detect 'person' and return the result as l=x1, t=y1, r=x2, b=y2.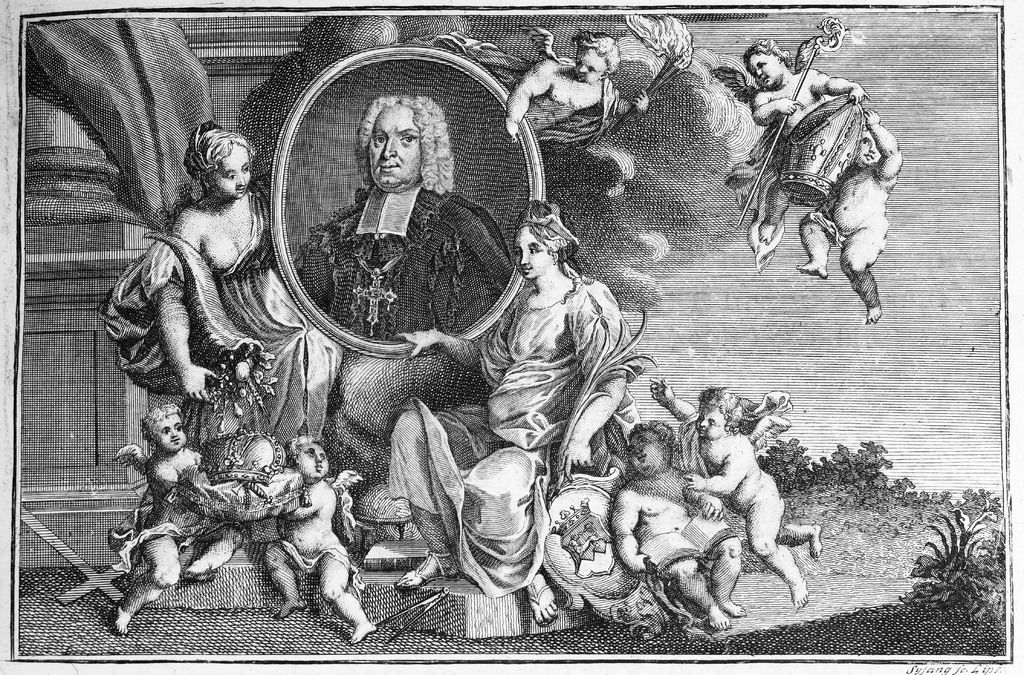
l=646, t=377, r=823, b=608.
